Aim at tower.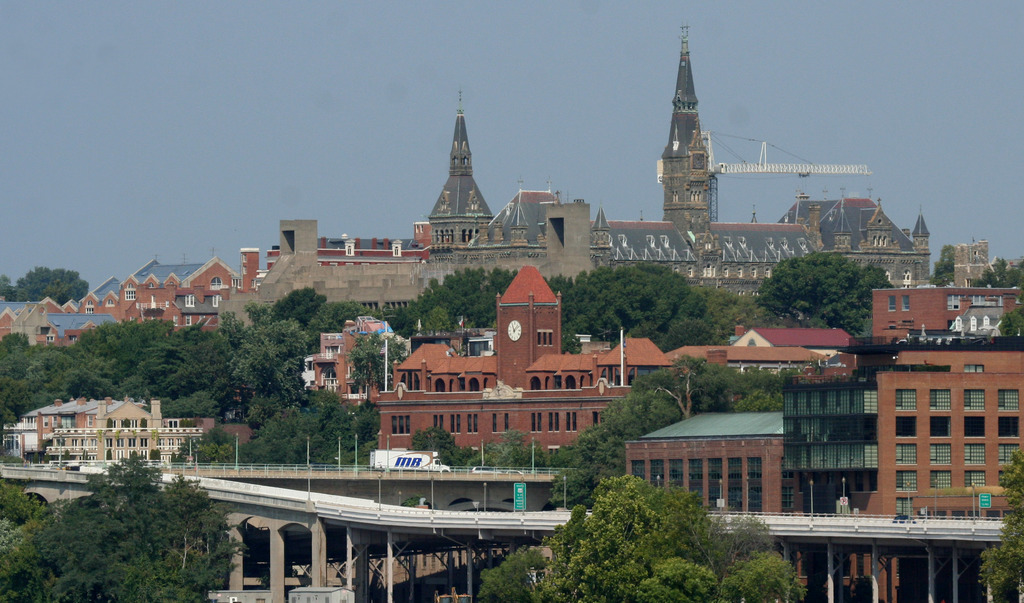
Aimed at rect(664, 20, 716, 237).
